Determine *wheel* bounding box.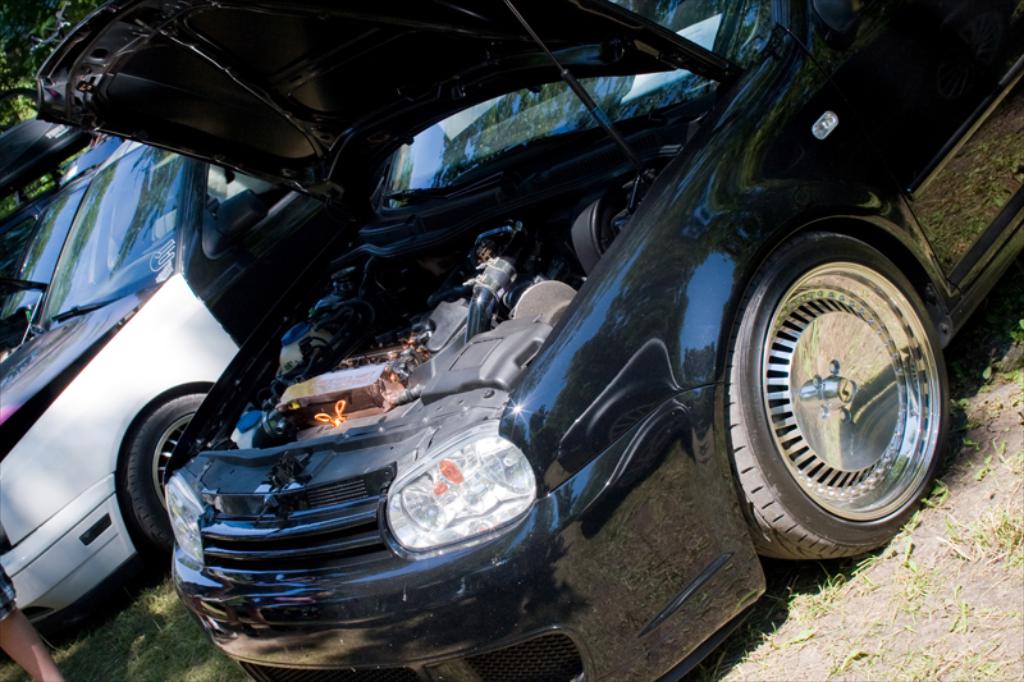
Determined: (714,226,965,578).
